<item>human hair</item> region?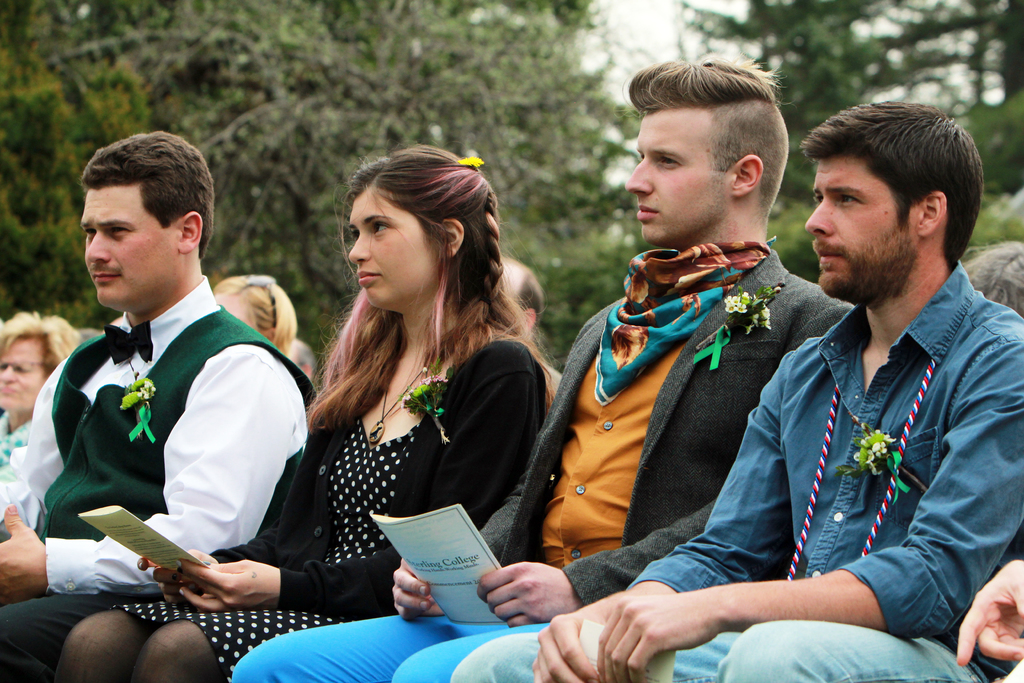
{"x1": 958, "y1": 236, "x2": 1023, "y2": 319}
